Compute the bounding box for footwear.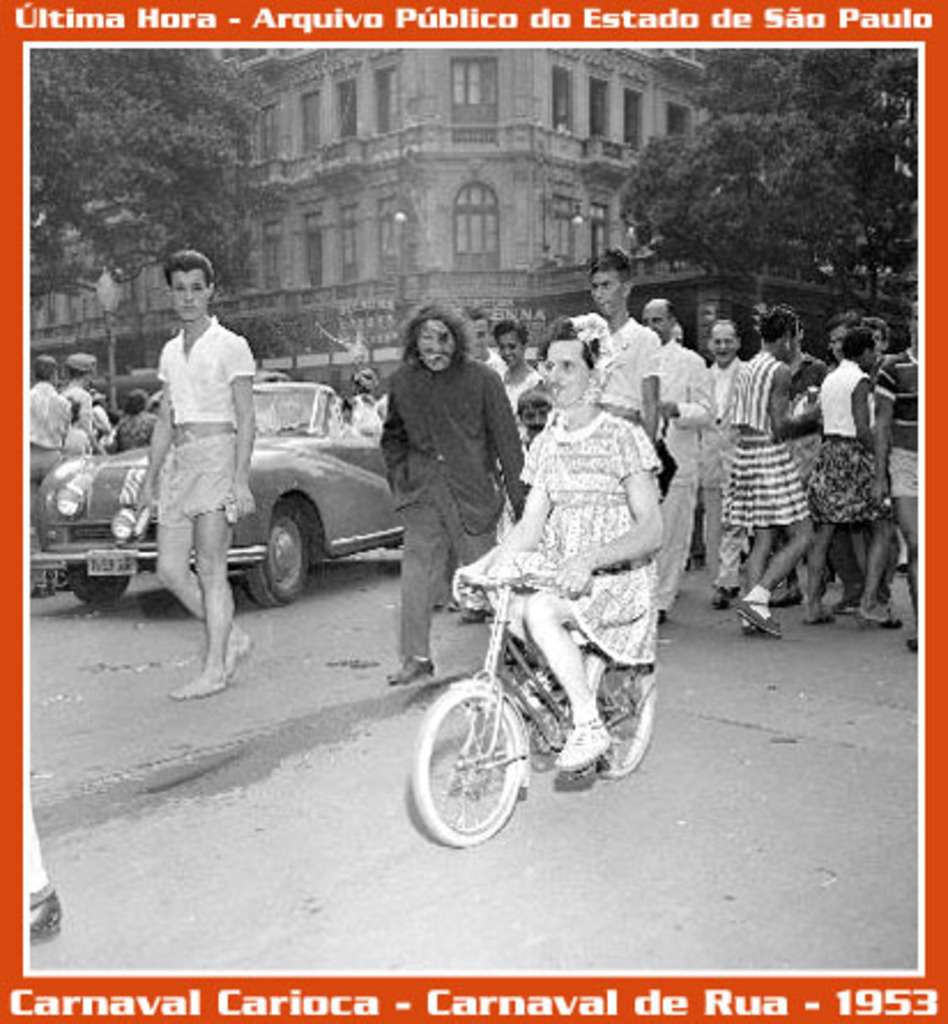
<box>545,713,614,769</box>.
